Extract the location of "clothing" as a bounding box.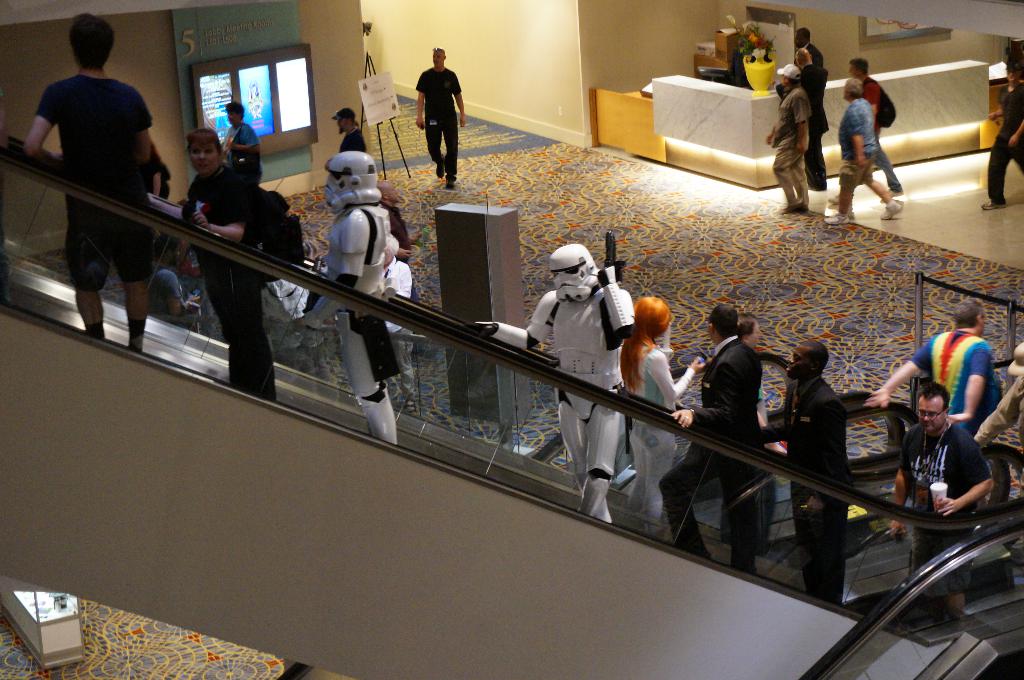
[655, 331, 761, 588].
